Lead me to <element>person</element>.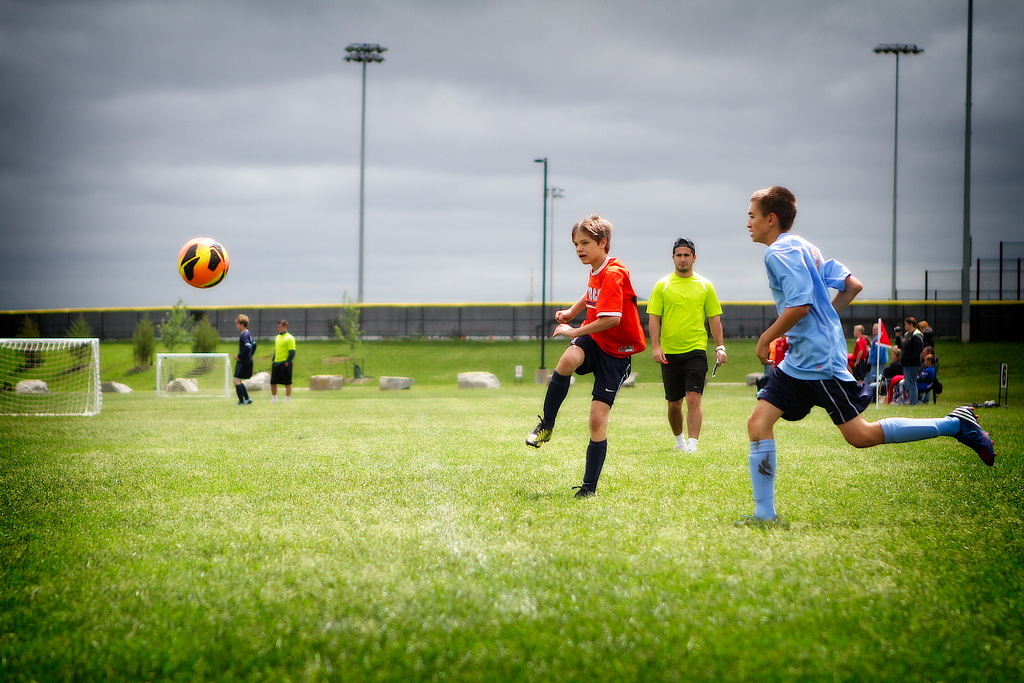
Lead to crop(525, 210, 648, 507).
